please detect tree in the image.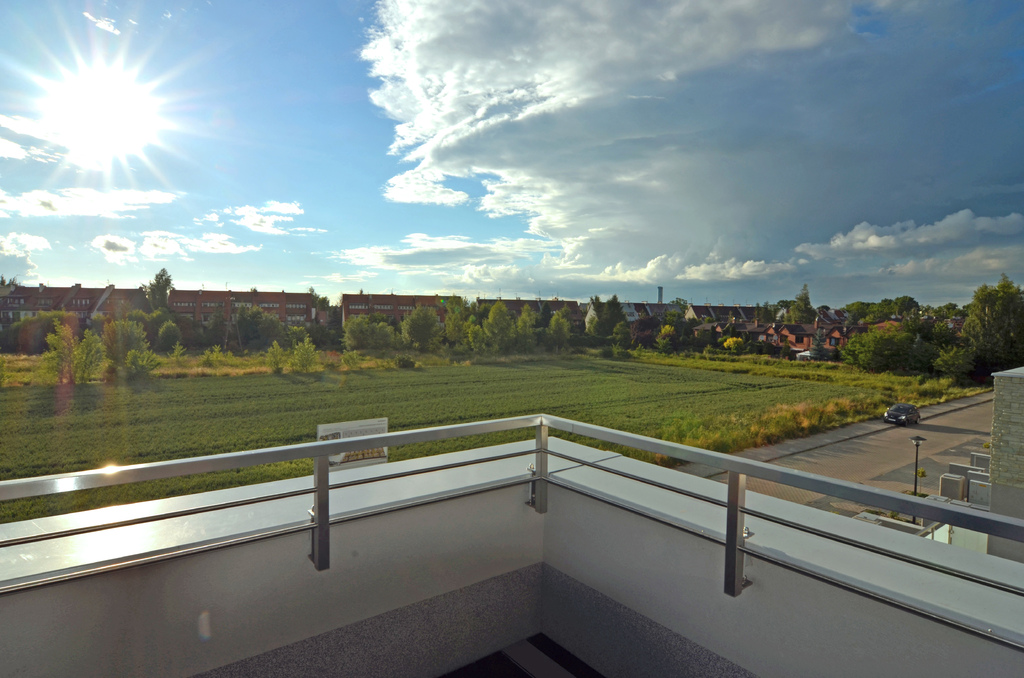
<box>550,314,575,349</box>.
